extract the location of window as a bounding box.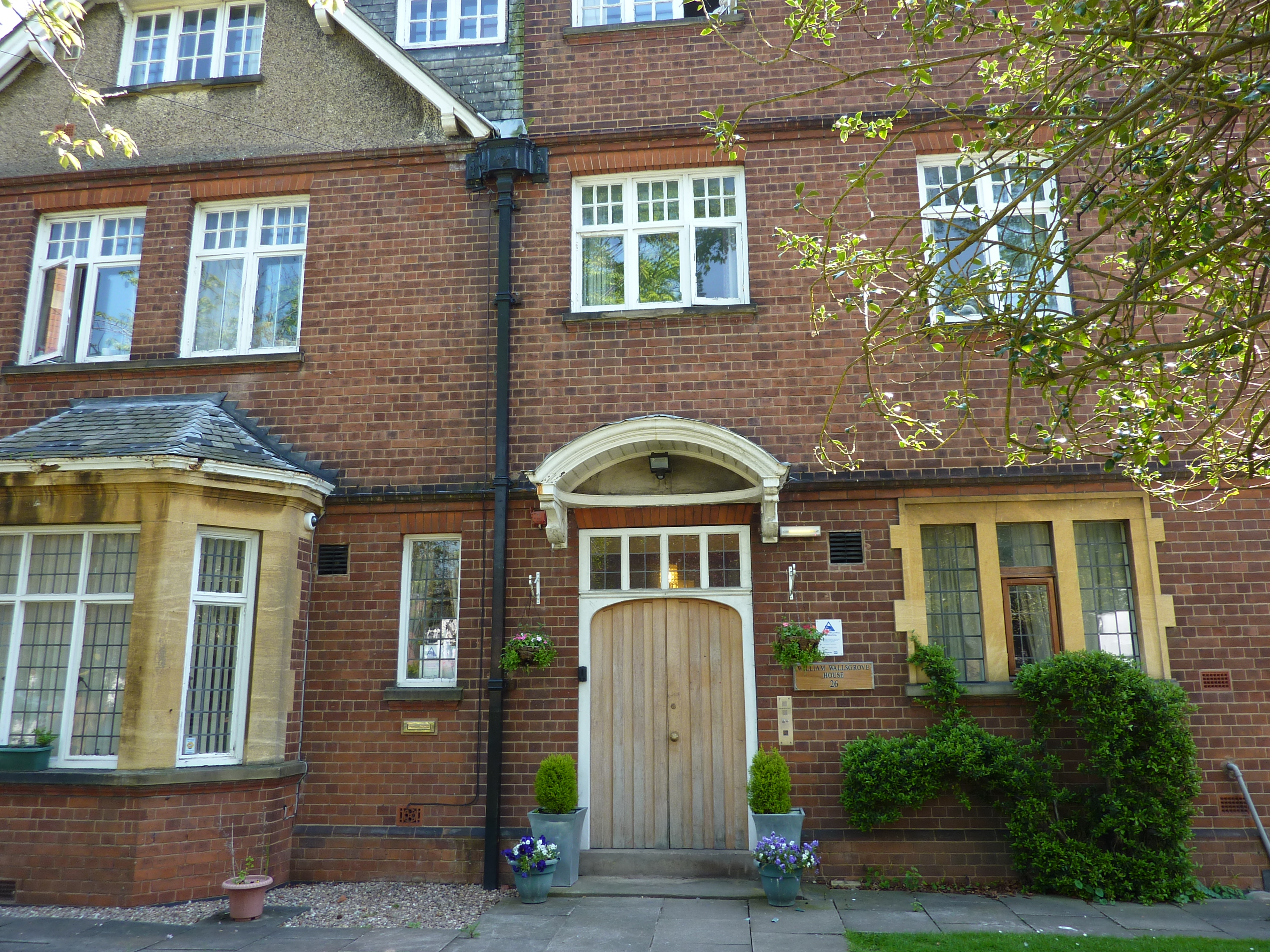
109, 188, 124, 201.
